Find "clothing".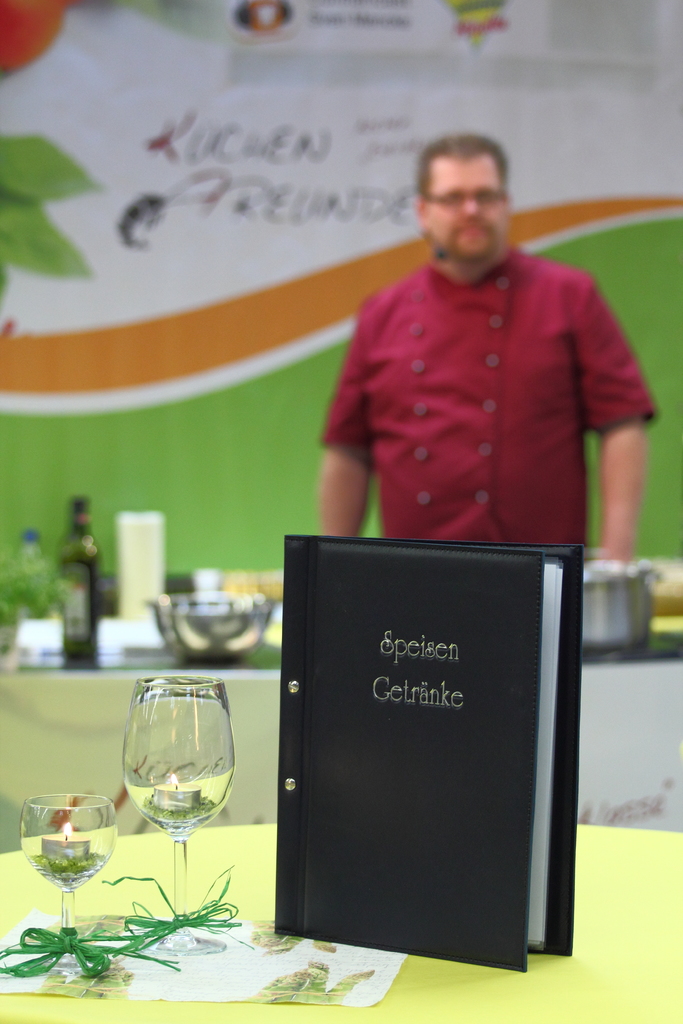
[312, 250, 659, 550].
